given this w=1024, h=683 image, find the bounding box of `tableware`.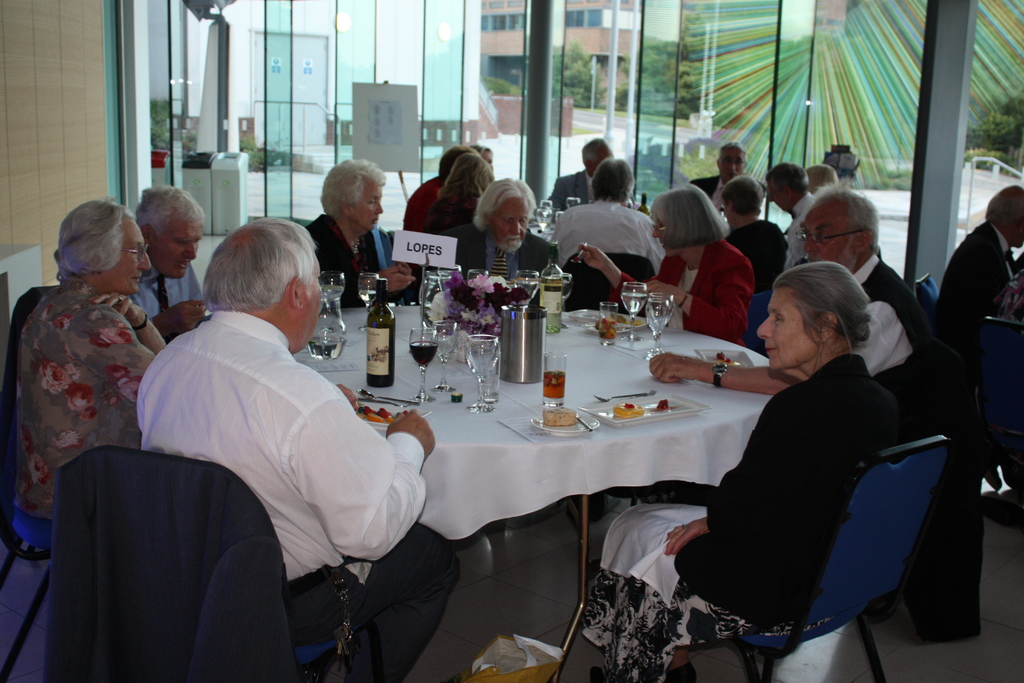
{"x1": 358, "y1": 274, "x2": 378, "y2": 333}.
